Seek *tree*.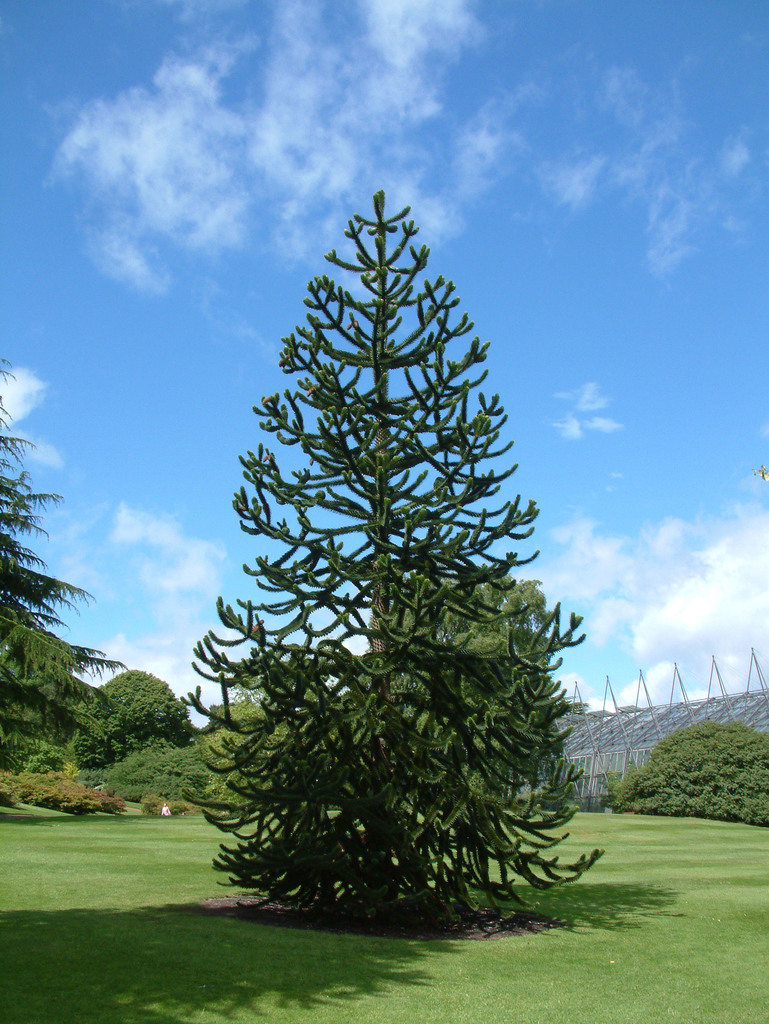
rect(73, 673, 199, 764).
